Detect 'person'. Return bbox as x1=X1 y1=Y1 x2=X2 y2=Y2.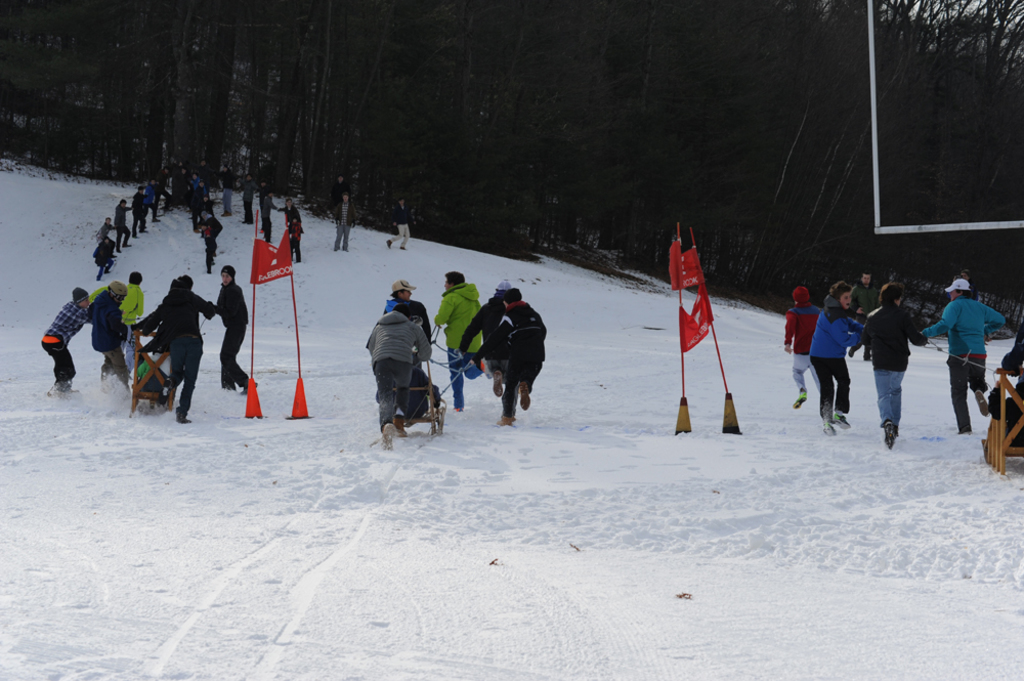
x1=238 y1=169 x2=257 y2=227.
